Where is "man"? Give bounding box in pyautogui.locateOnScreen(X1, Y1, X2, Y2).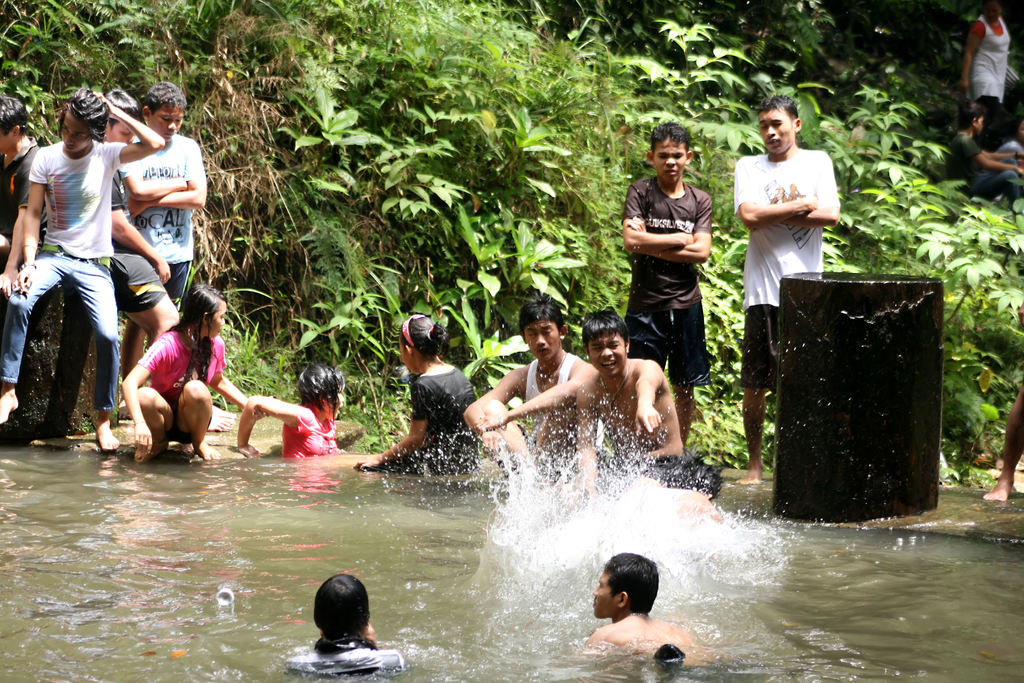
pyautogui.locateOnScreen(584, 550, 710, 657).
